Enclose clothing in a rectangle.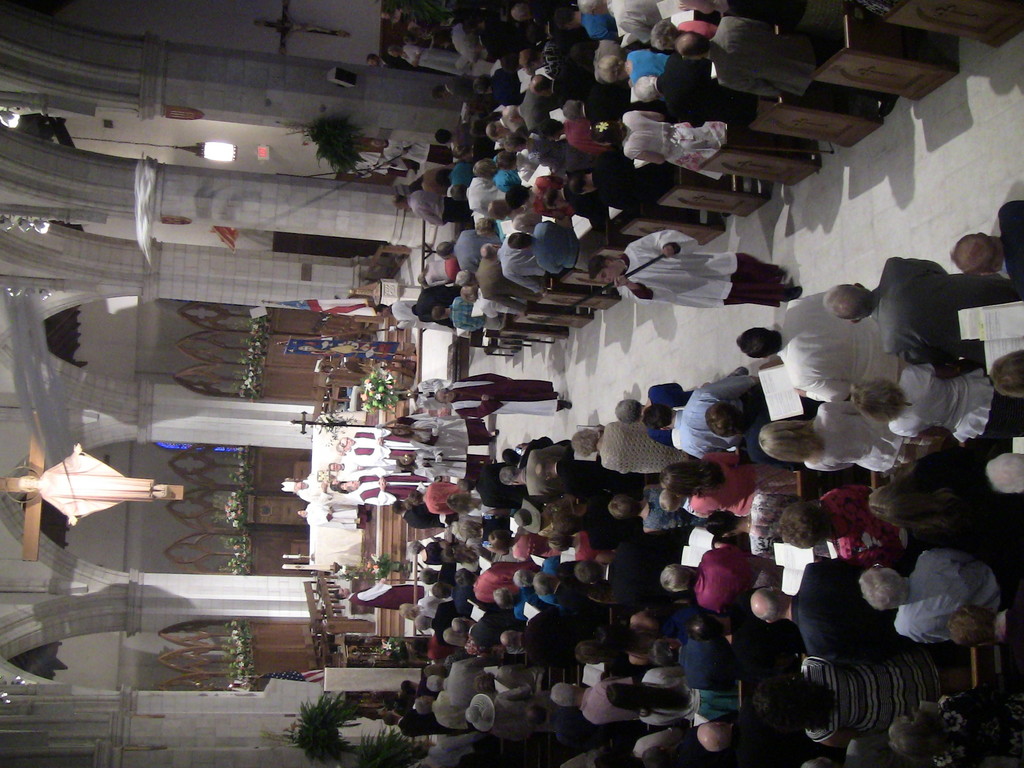
left=780, top=290, right=906, bottom=408.
